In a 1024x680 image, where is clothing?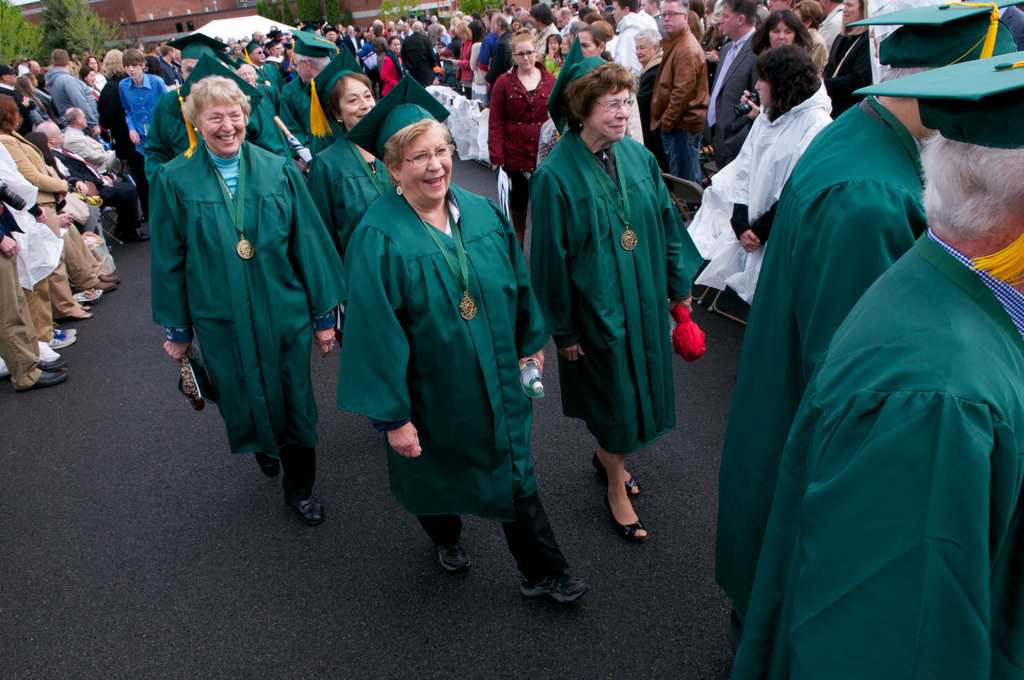
box(717, 26, 761, 126).
